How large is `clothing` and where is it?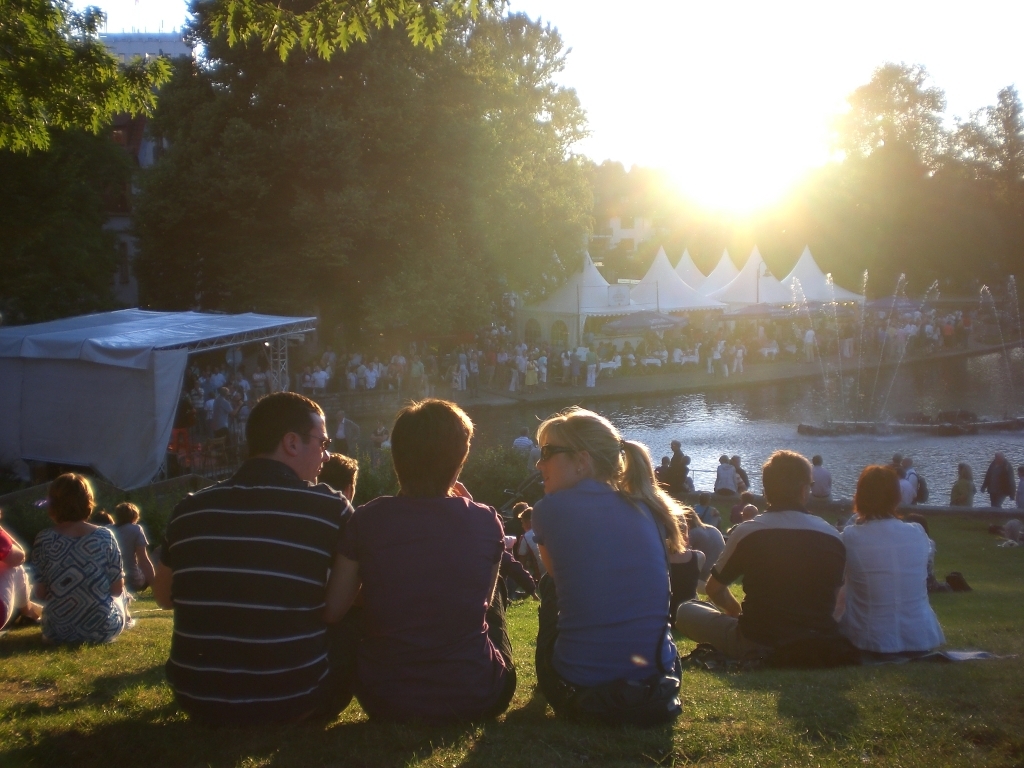
Bounding box: bbox(343, 497, 527, 716).
